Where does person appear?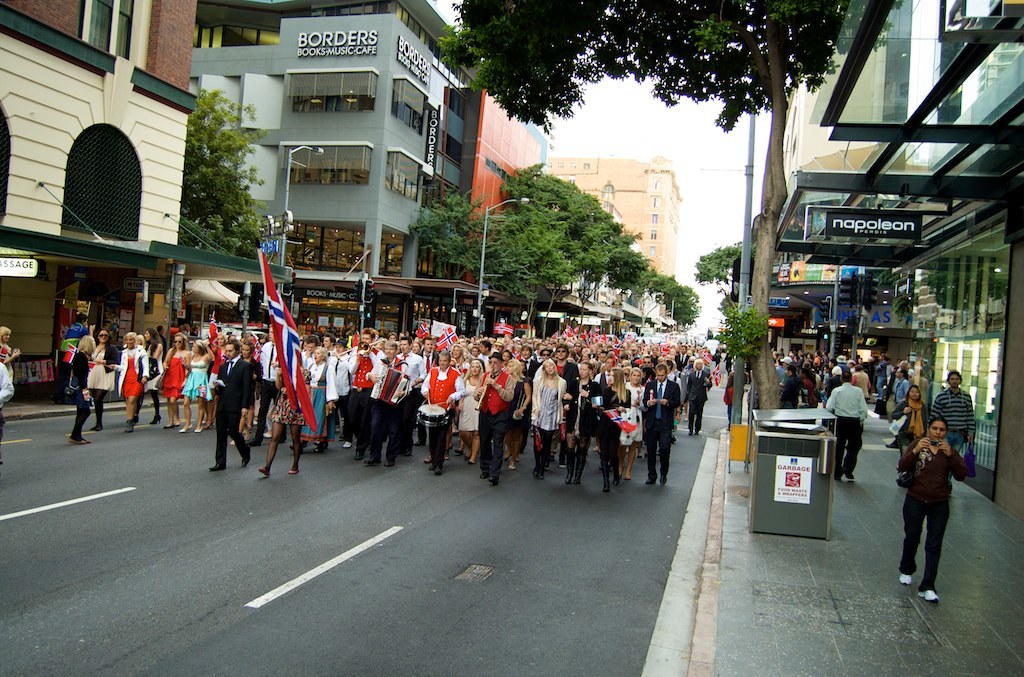
Appears at Rect(473, 351, 512, 484).
